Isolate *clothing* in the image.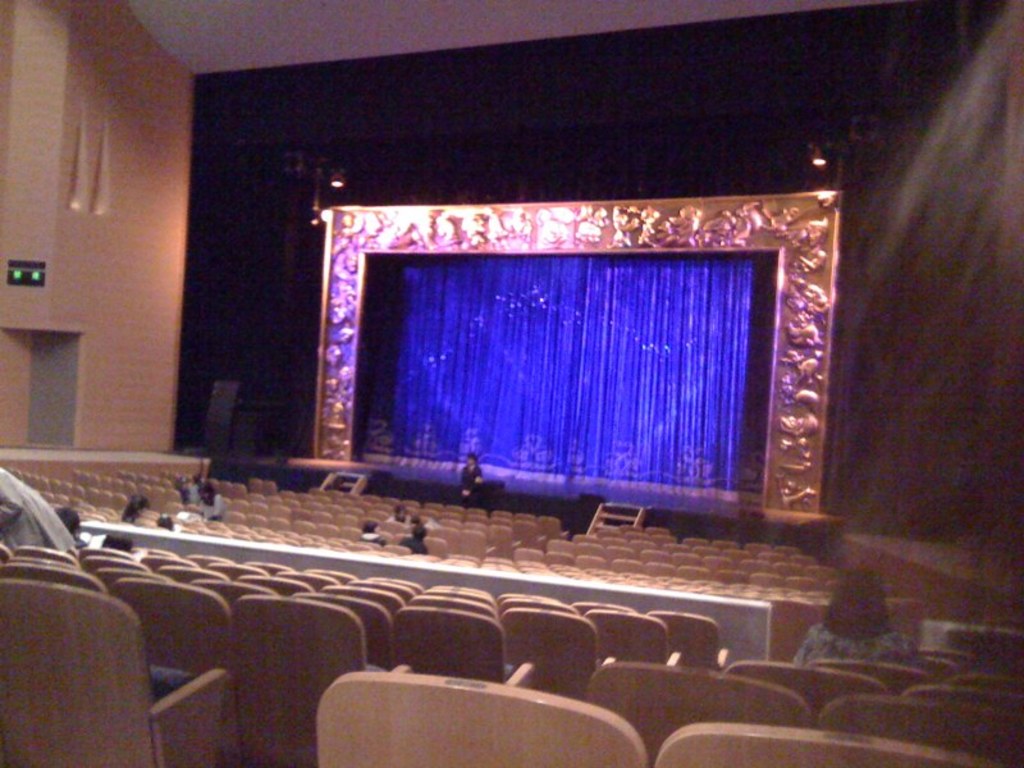
Isolated region: <box>0,462,72,550</box>.
